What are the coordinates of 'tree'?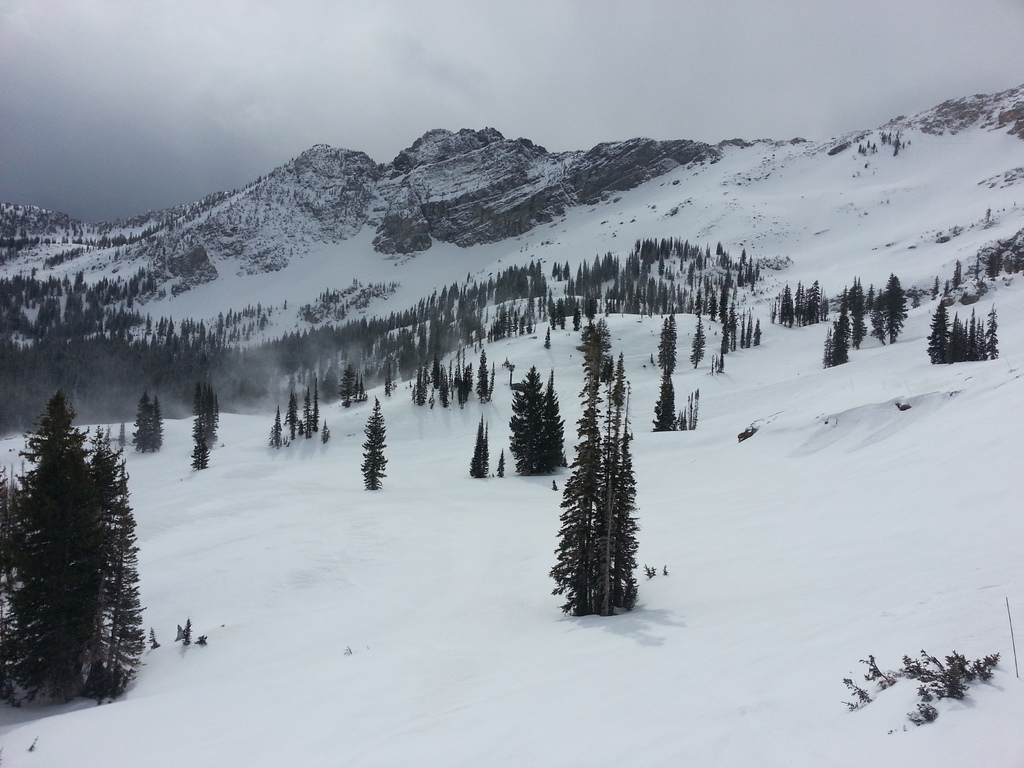
(357, 397, 389, 492).
